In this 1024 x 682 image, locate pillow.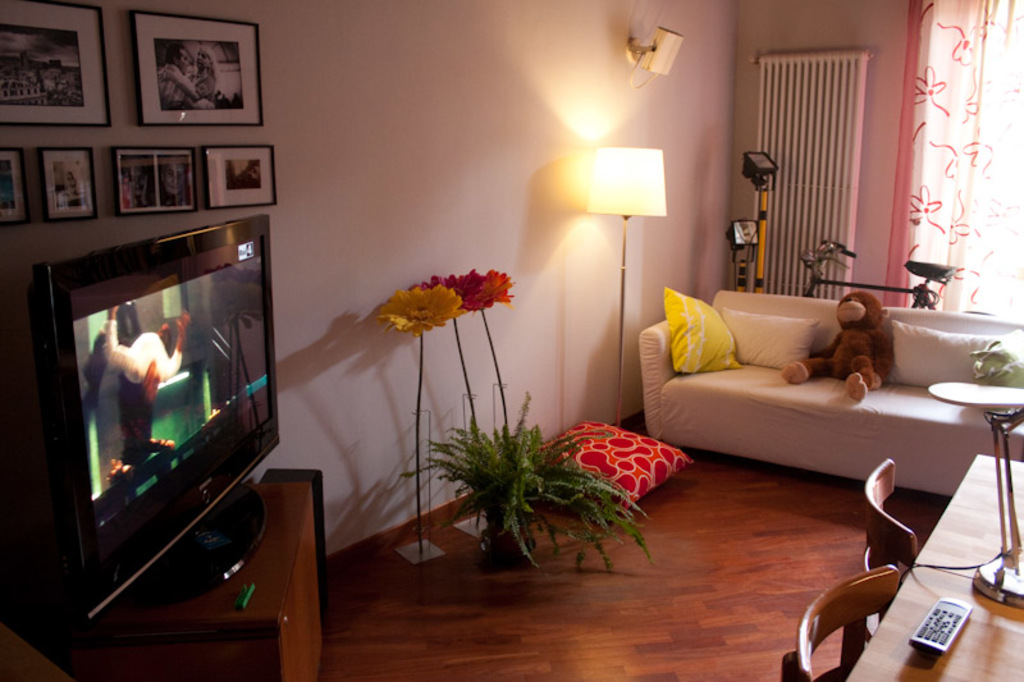
Bounding box: locate(886, 320, 1004, 386).
